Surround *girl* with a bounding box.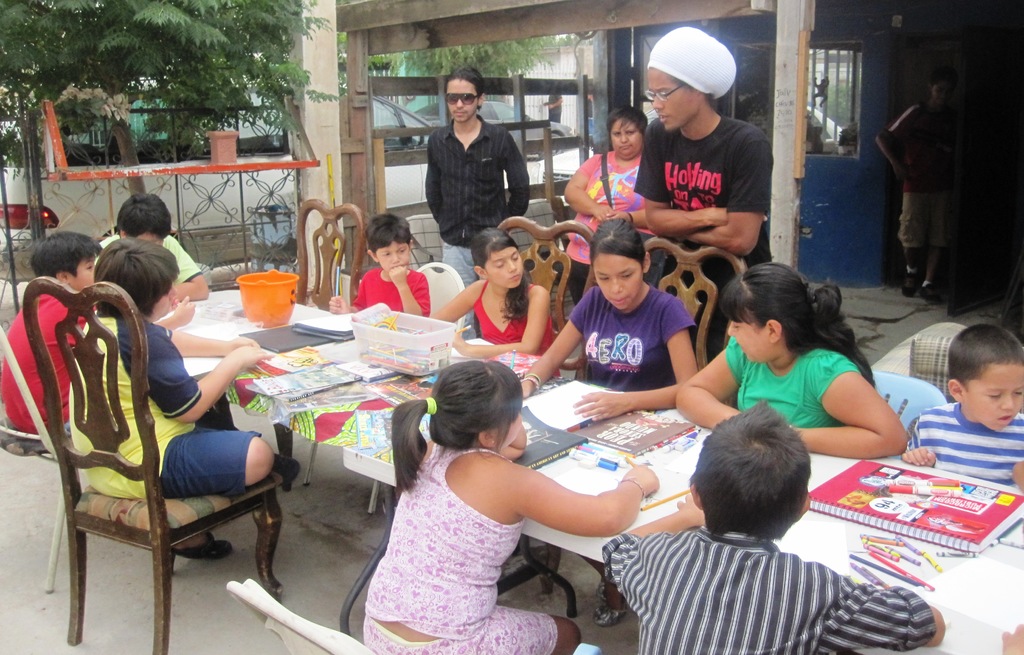
[x1=426, y1=223, x2=566, y2=374].
